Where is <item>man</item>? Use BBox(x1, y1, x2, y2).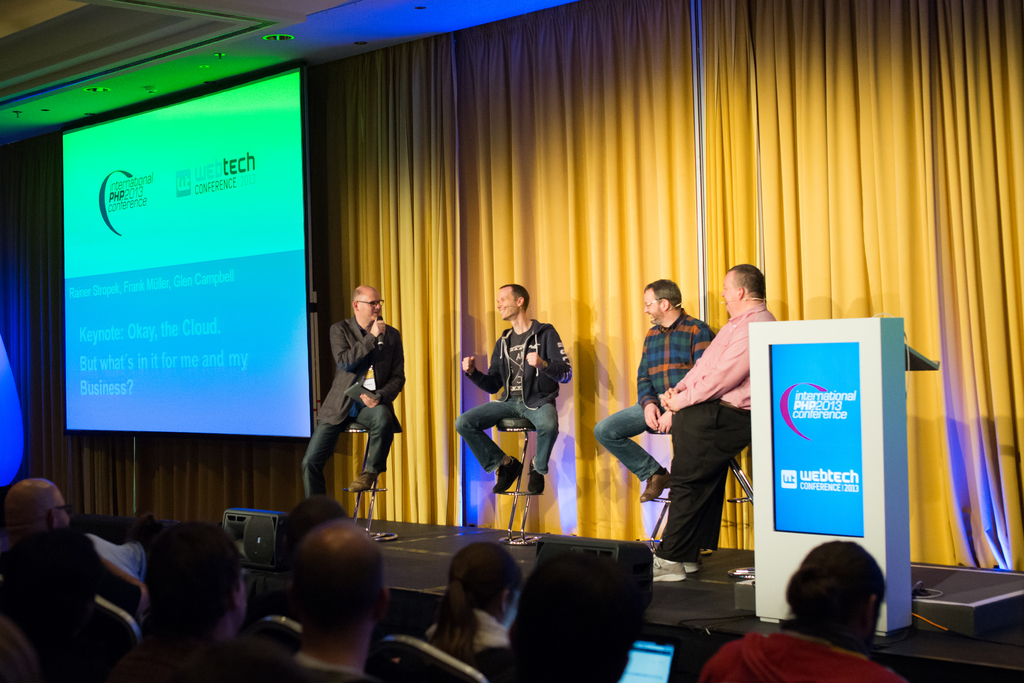
BBox(451, 283, 570, 490).
